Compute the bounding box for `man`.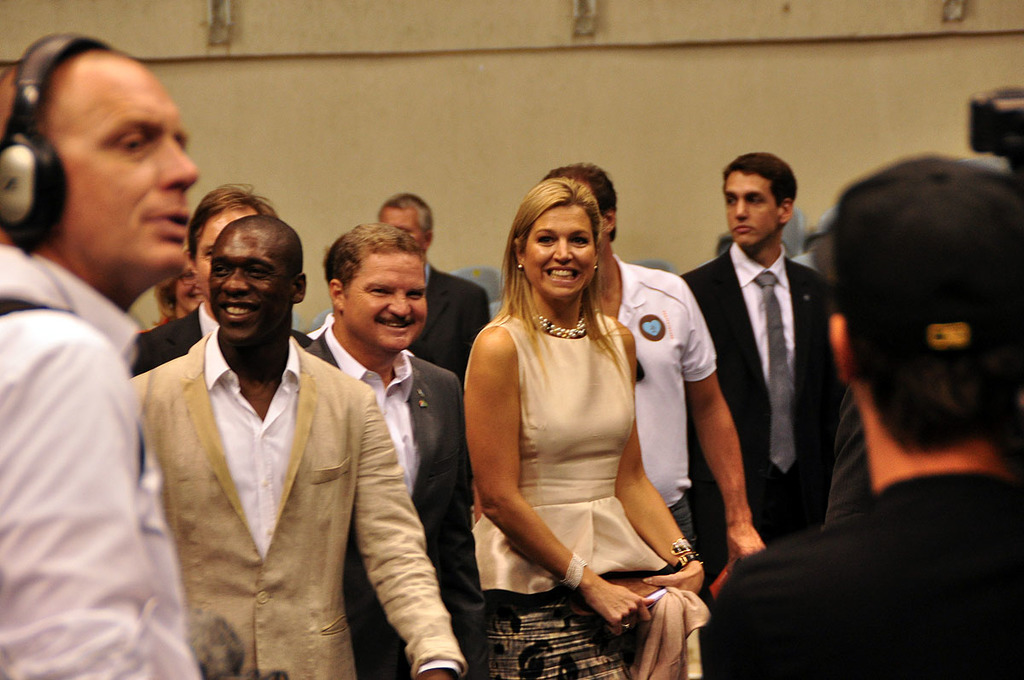
126 212 468 679.
